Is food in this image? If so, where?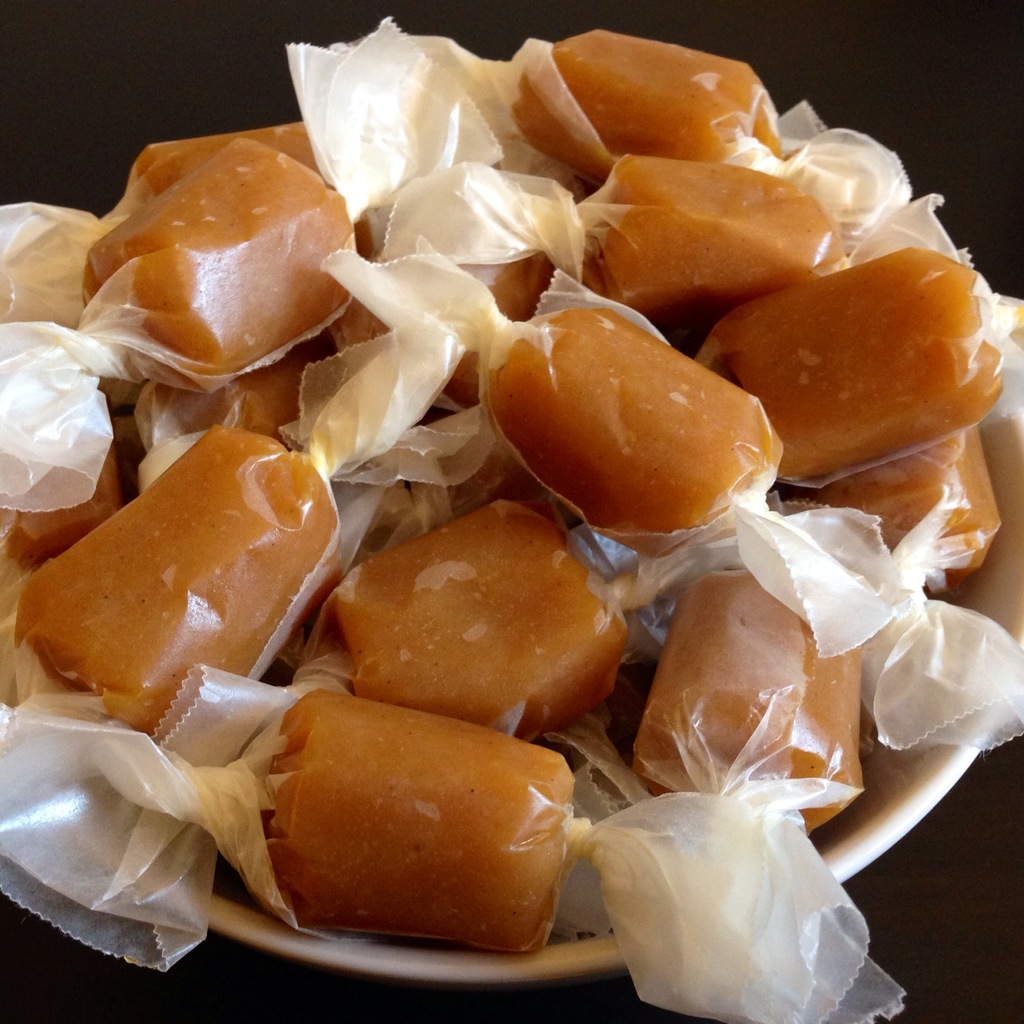
Yes, at x1=131, y1=118, x2=328, y2=200.
